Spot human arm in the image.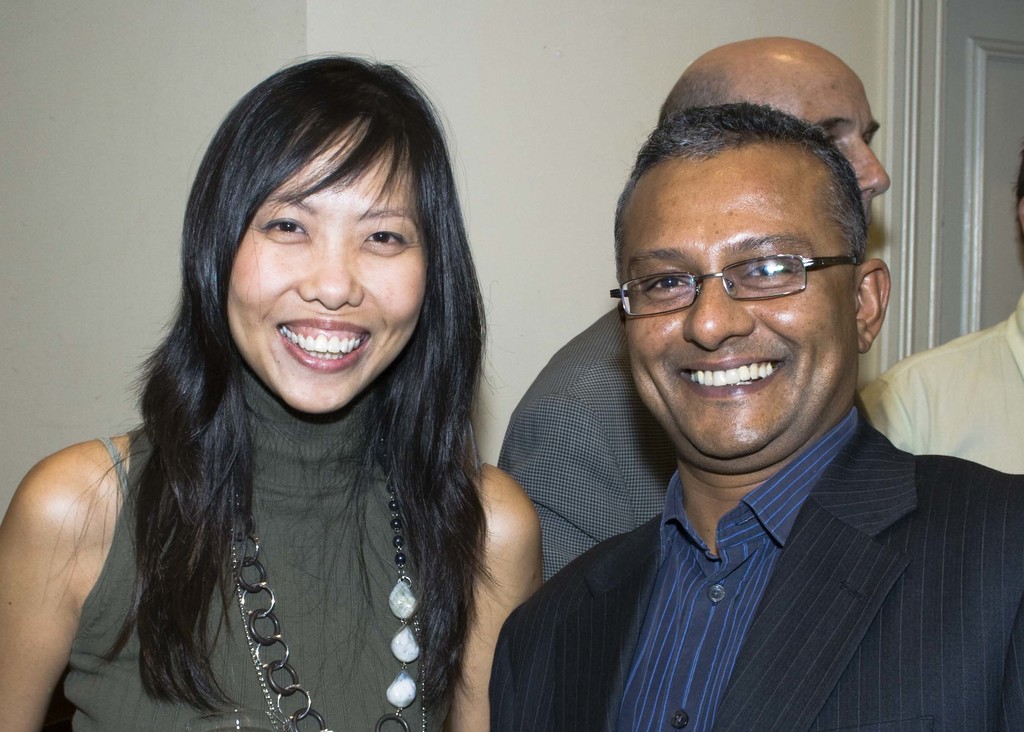
human arm found at [451,460,545,731].
